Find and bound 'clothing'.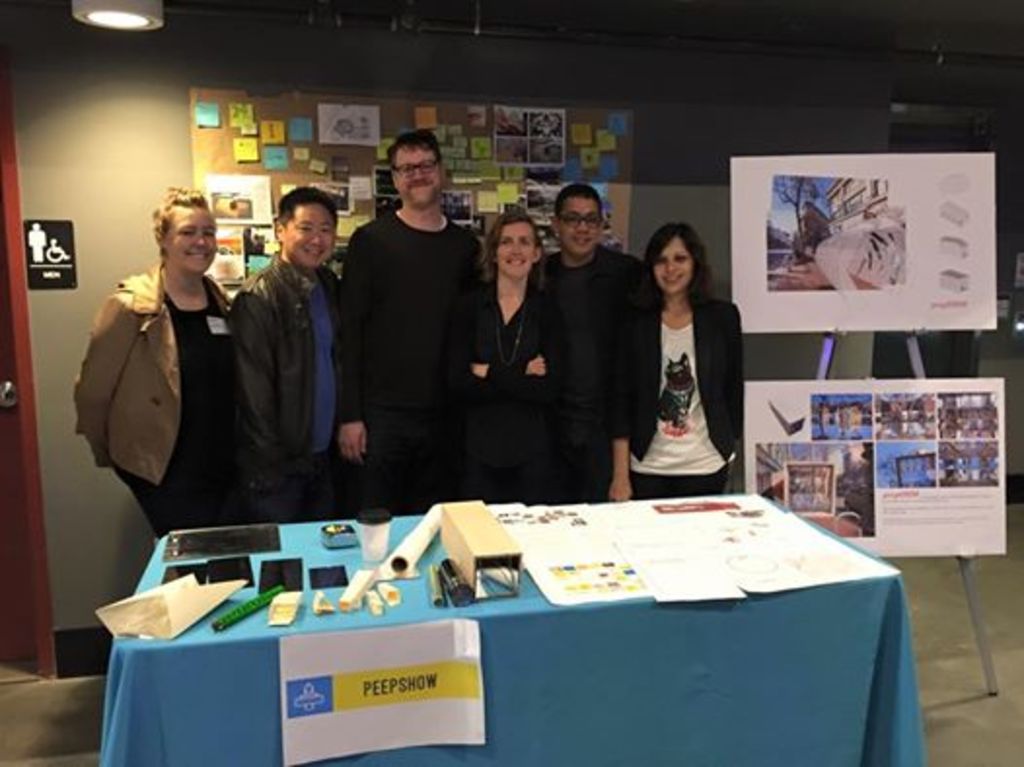
Bound: <bbox>463, 276, 555, 500</bbox>.
